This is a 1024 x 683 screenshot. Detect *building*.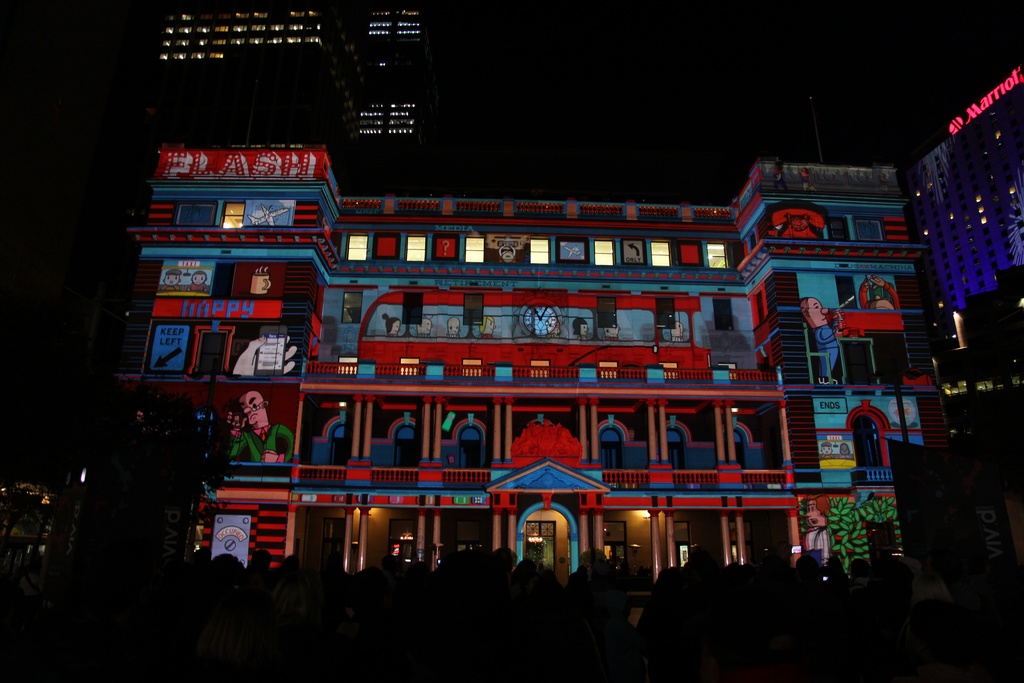
rect(908, 63, 1023, 388).
